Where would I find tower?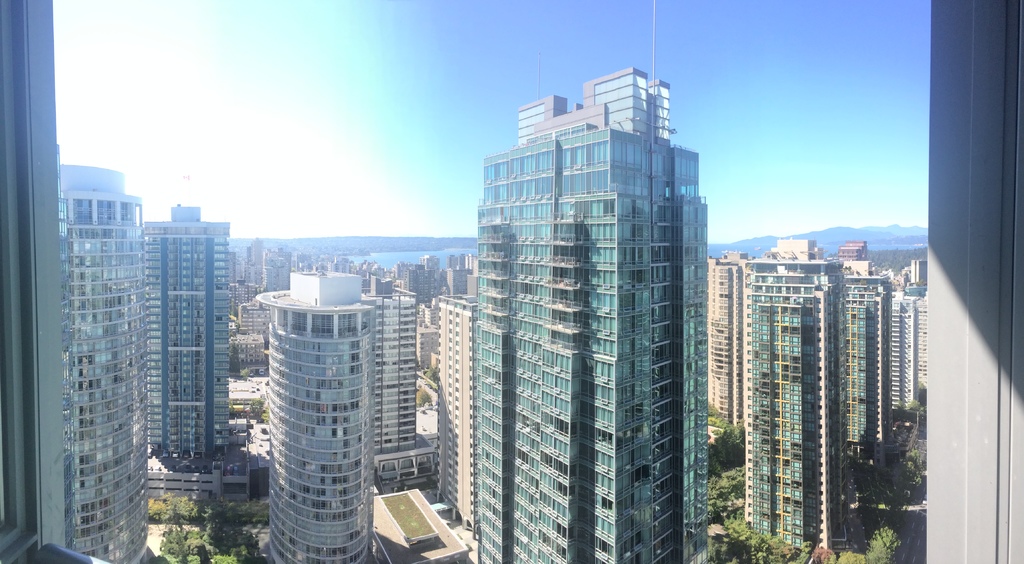
At select_region(468, 0, 722, 563).
